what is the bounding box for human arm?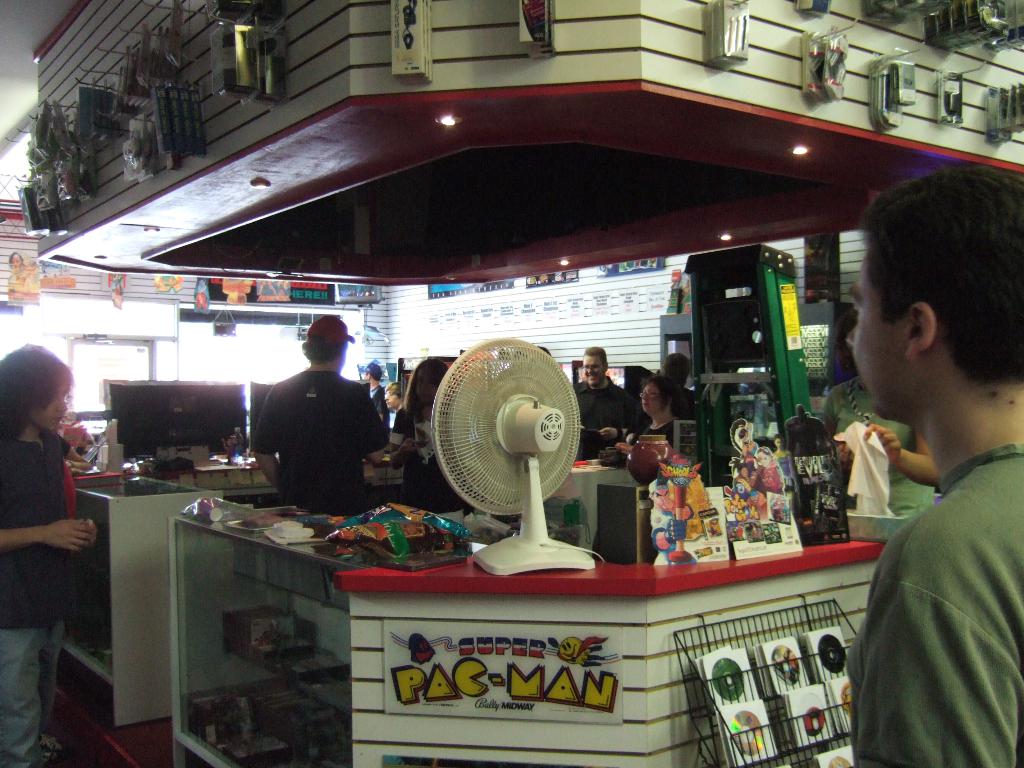
789/457/797/488.
